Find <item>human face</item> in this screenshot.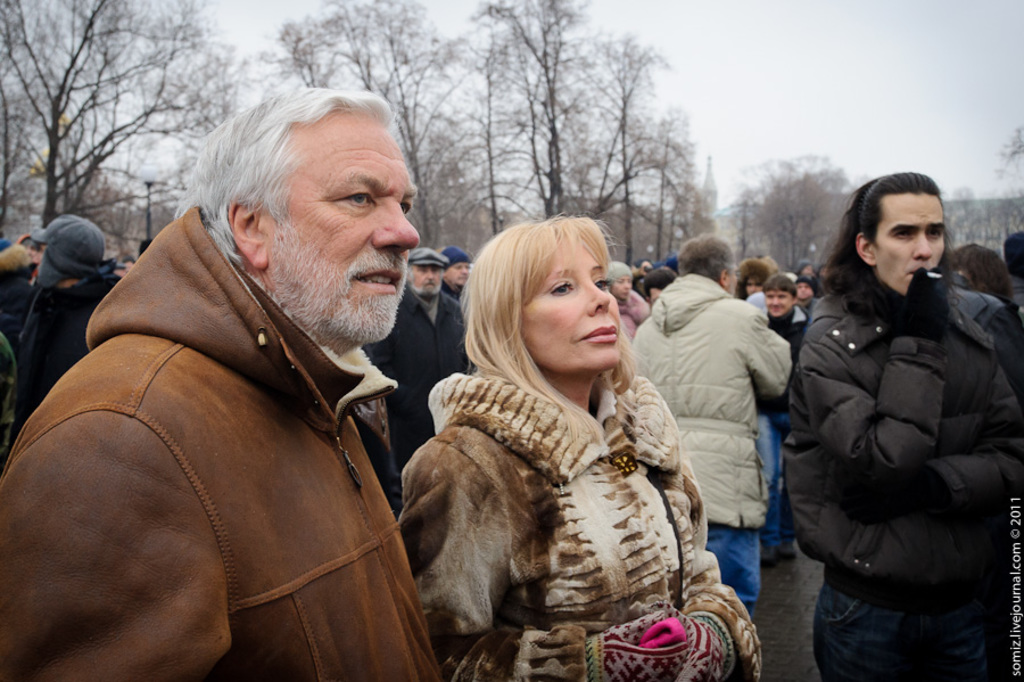
The bounding box for <item>human face</item> is (x1=414, y1=265, x2=445, y2=295).
